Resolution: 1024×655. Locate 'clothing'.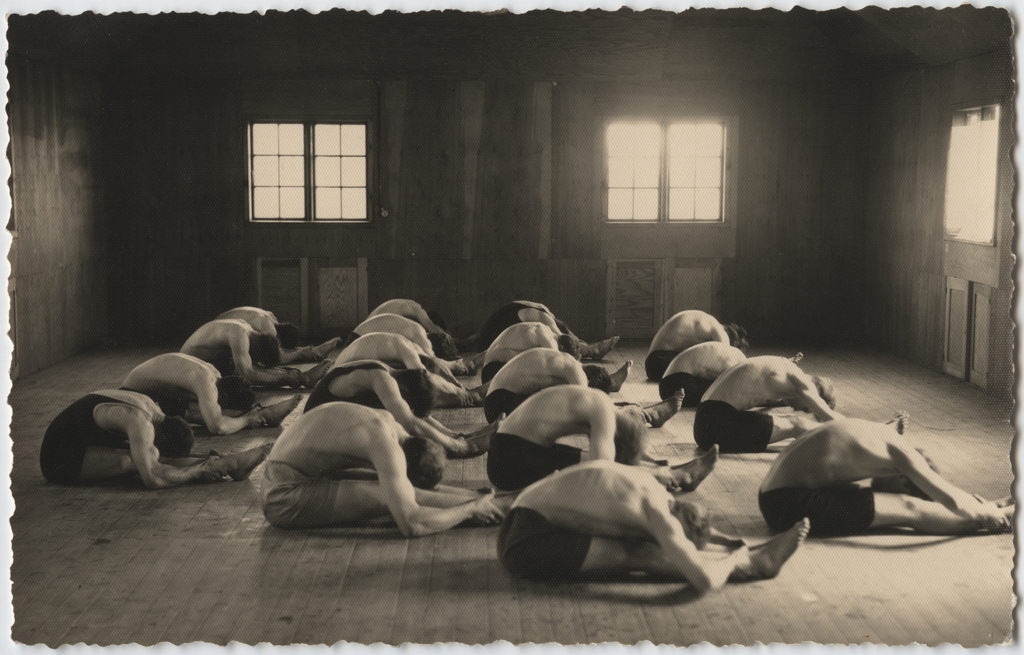
(x1=660, y1=368, x2=714, y2=412).
